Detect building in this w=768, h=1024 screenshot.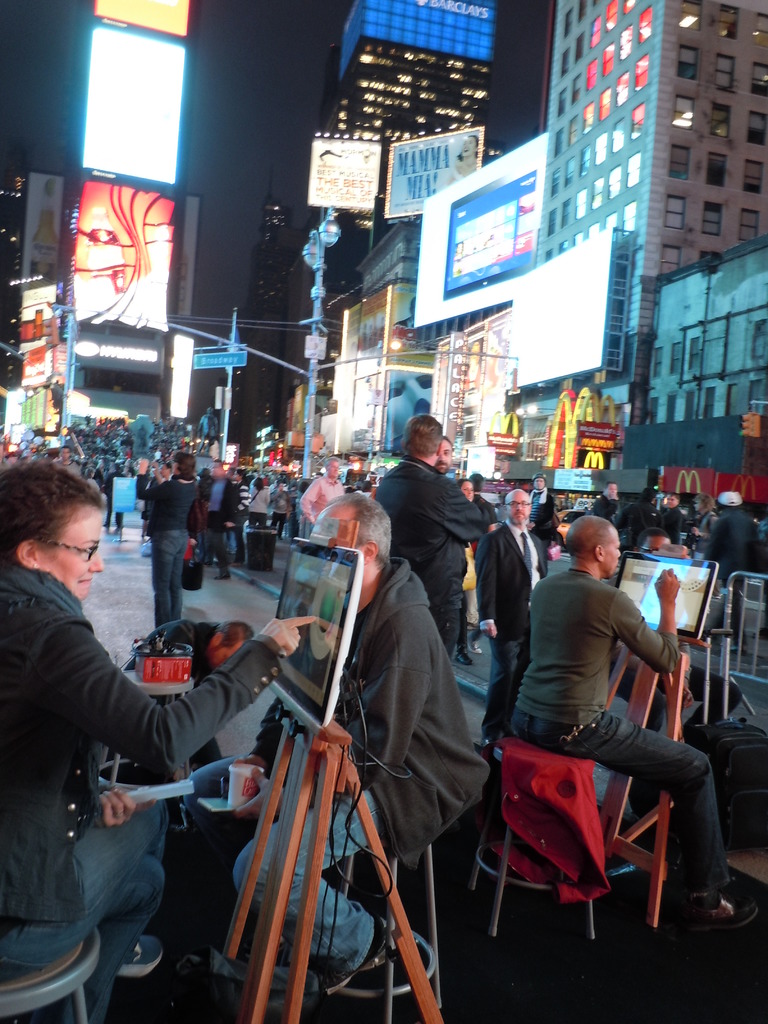
Detection: x1=238 y1=162 x2=284 y2=449.
